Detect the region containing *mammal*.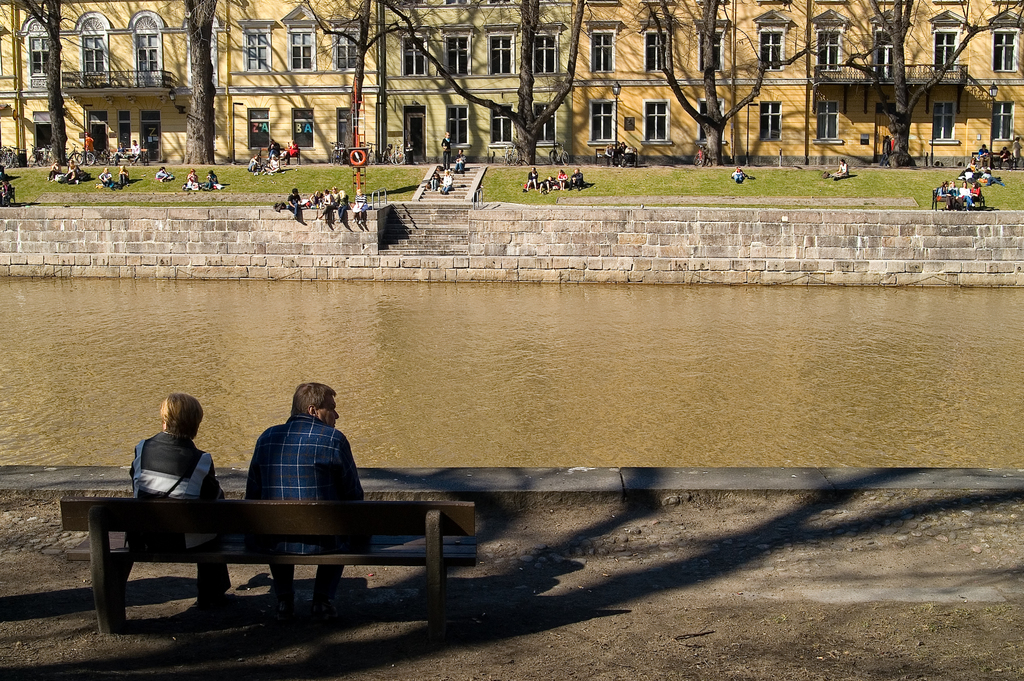
[left=156, top=166, right=170, bottom=183].
